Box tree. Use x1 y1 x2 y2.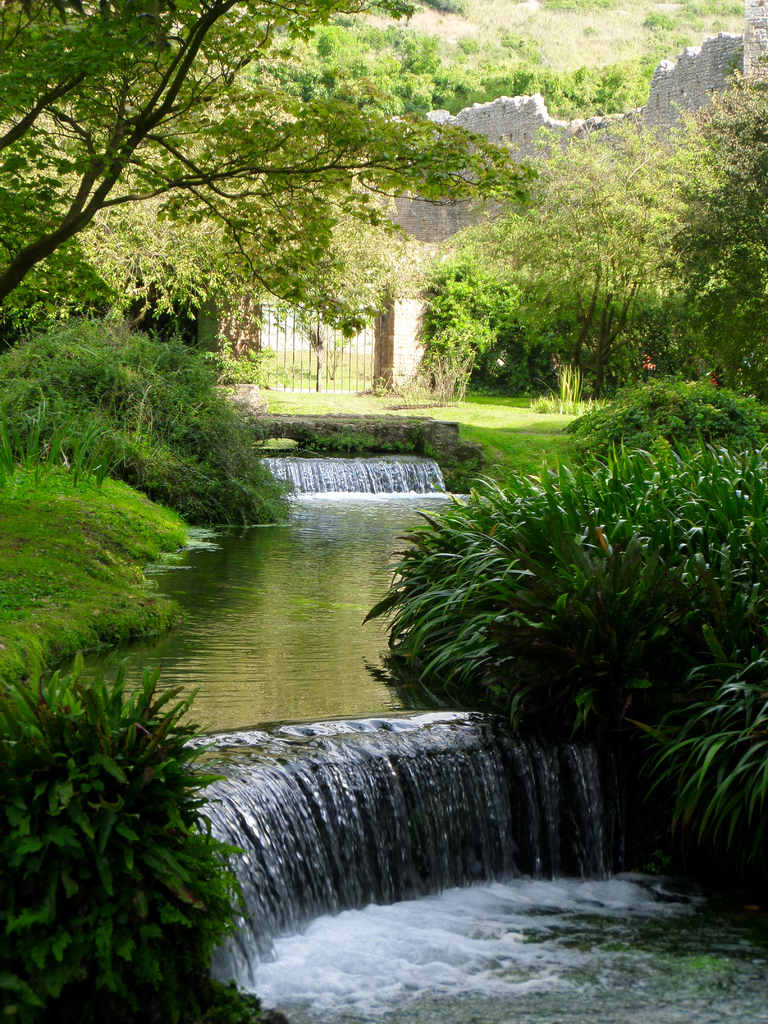
0 0 545 354.
